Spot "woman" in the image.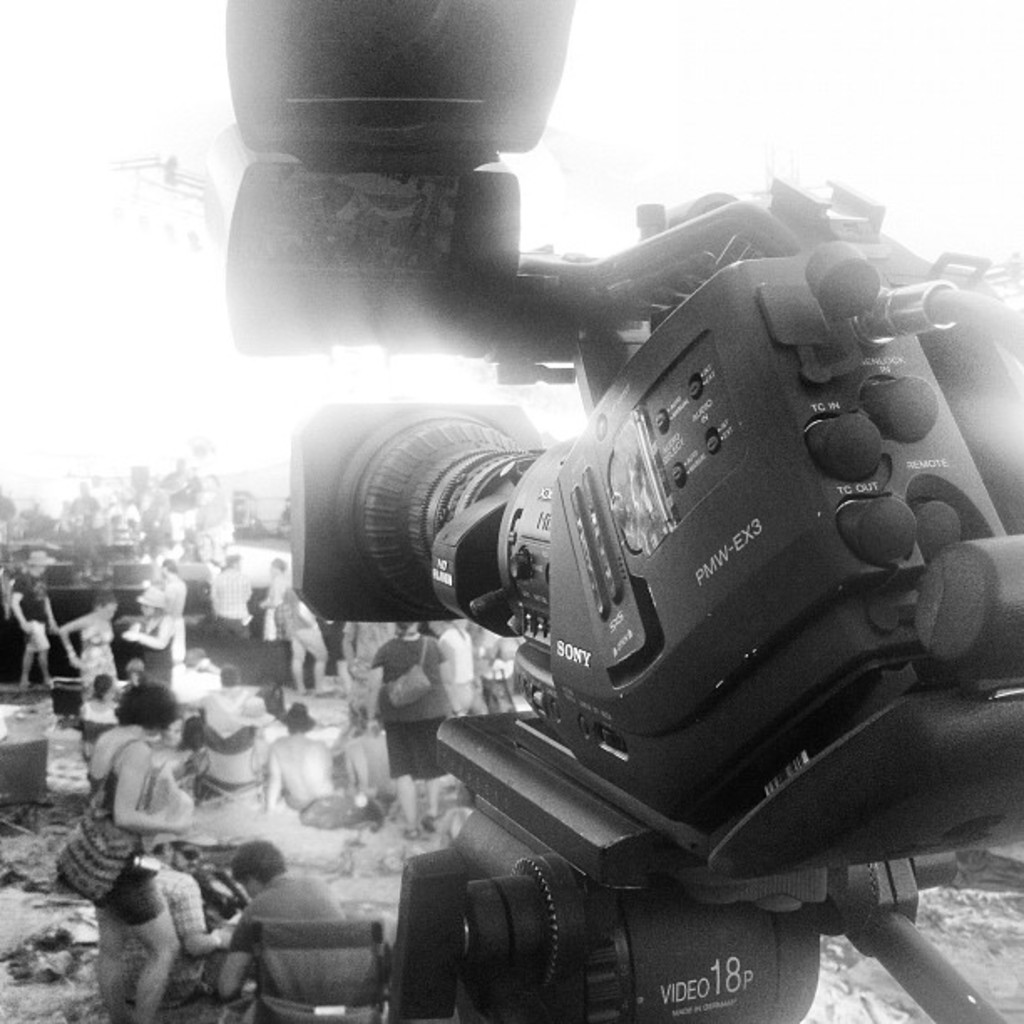
"woman" found at x1=375 y1=611 x2=455 y2=842.
